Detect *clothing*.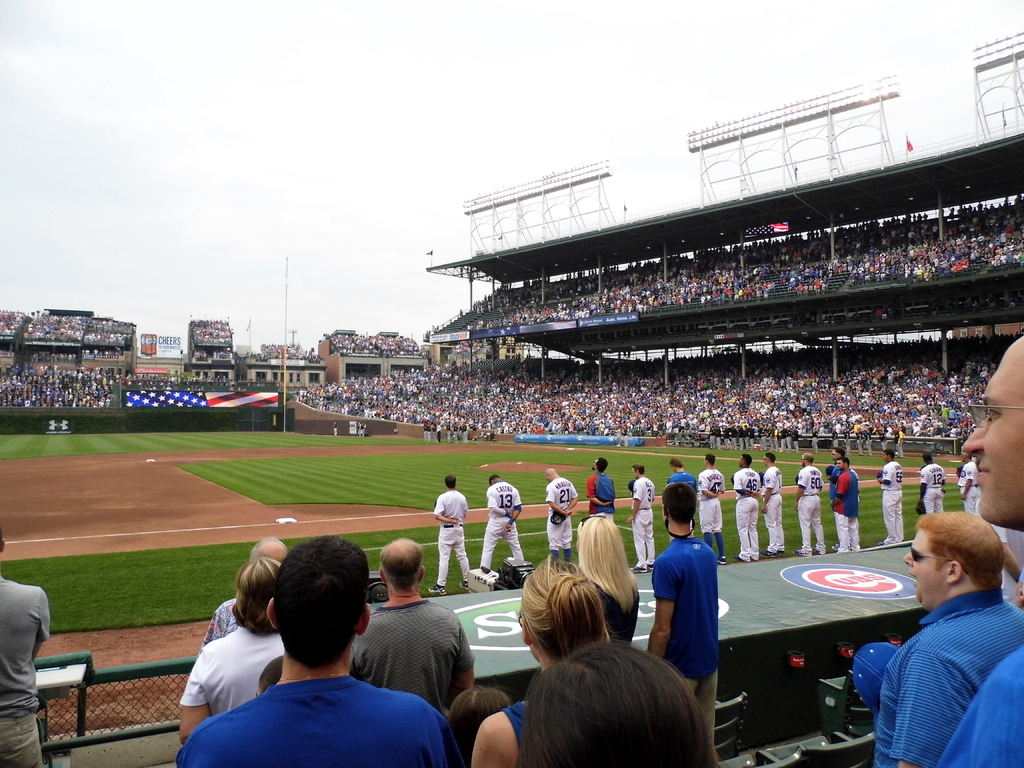
Detected at Rect(196, 595, 237, 660).
